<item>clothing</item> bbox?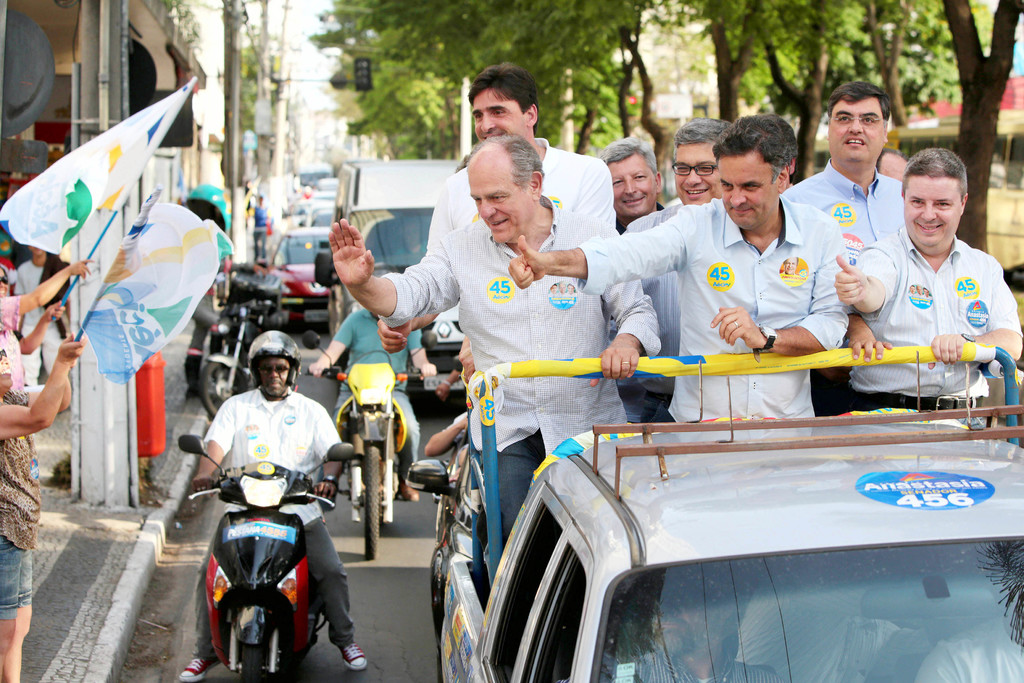
left=333, top=310, right=424, bottom=474
